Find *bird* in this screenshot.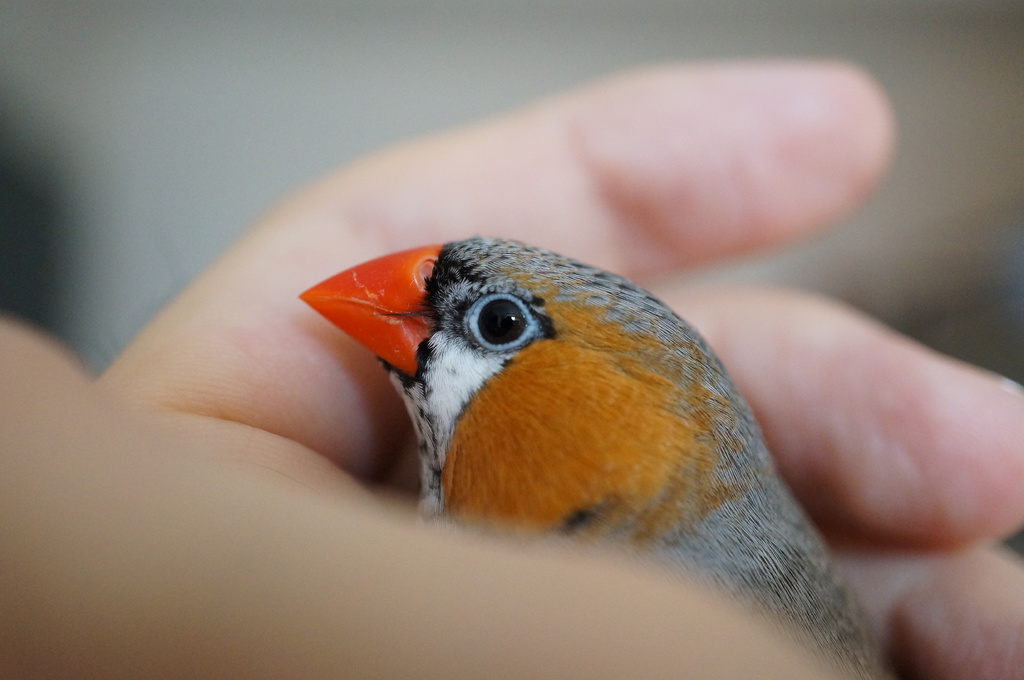
The bounding box for *bird* is left=310, top=237, right=910, bottom=654.
